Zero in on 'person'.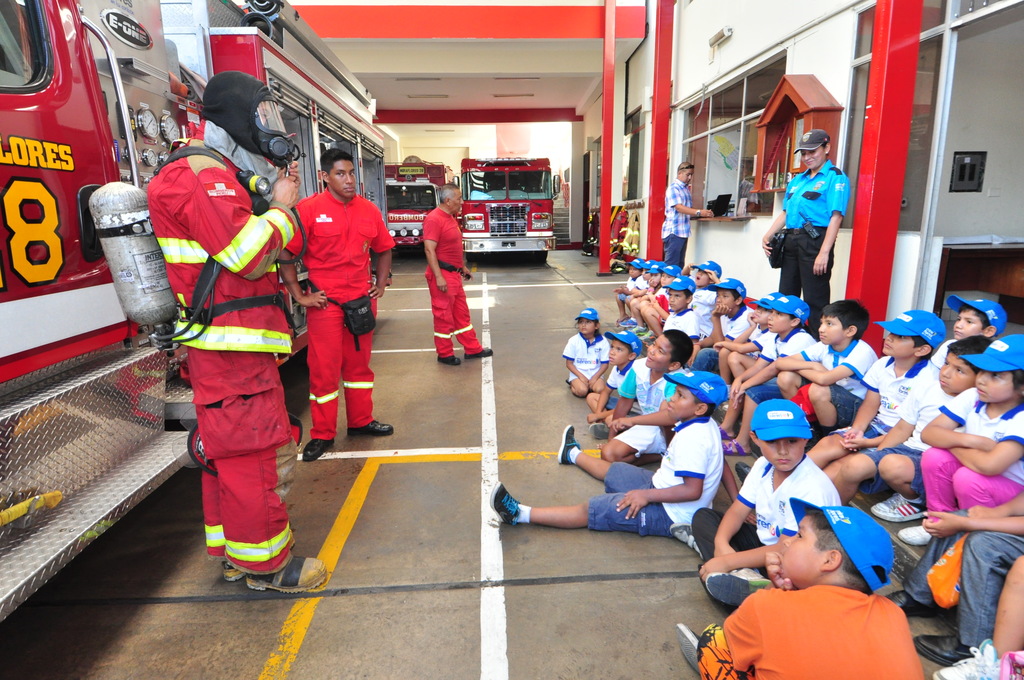
Zeroed in: {"x1": 827, "y1": 293, "x2": 1005, "y2": 527}.
